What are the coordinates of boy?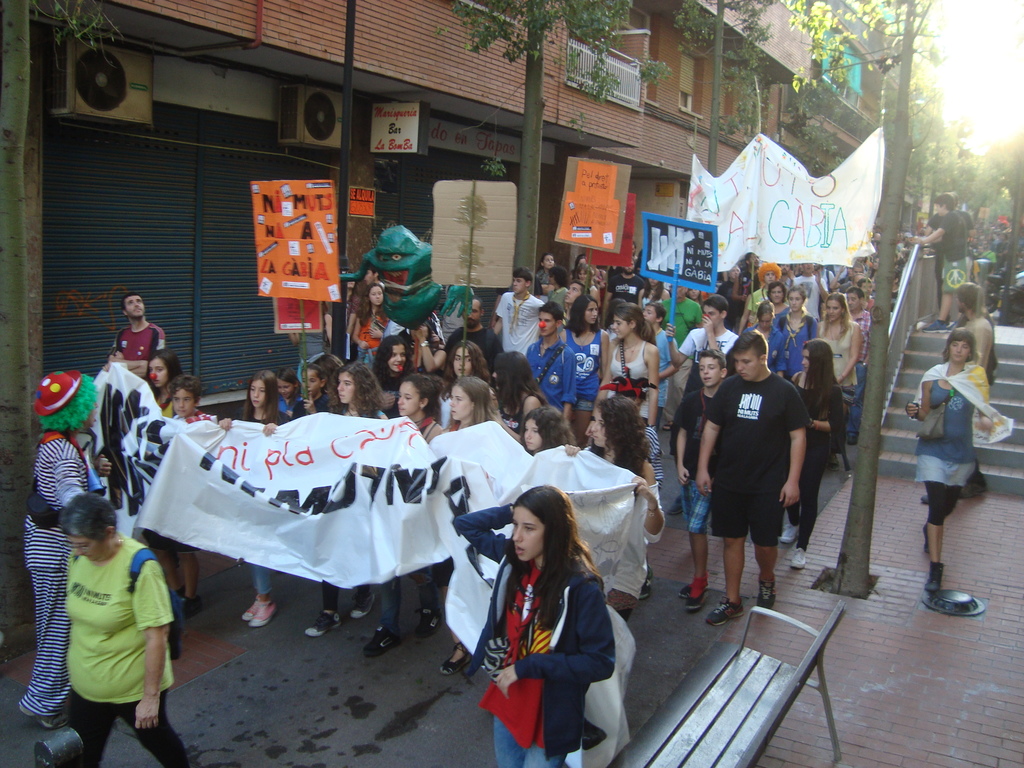
(x1=490, y1=267, x2=543, y2=356).
